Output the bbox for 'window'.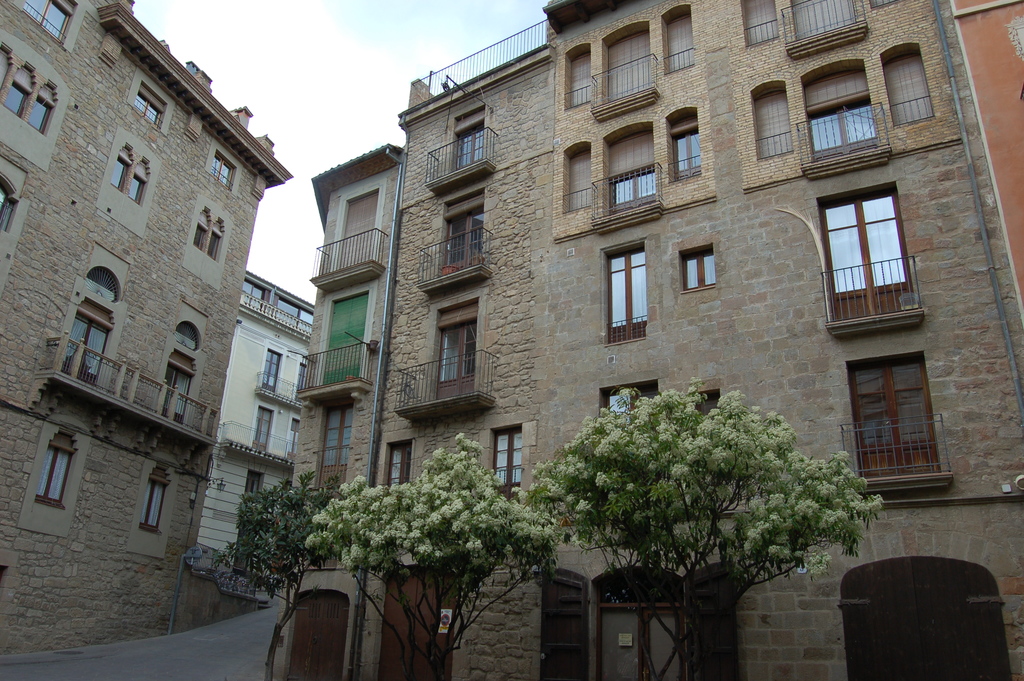
left=35, top=429, right=72, bottom=509.
